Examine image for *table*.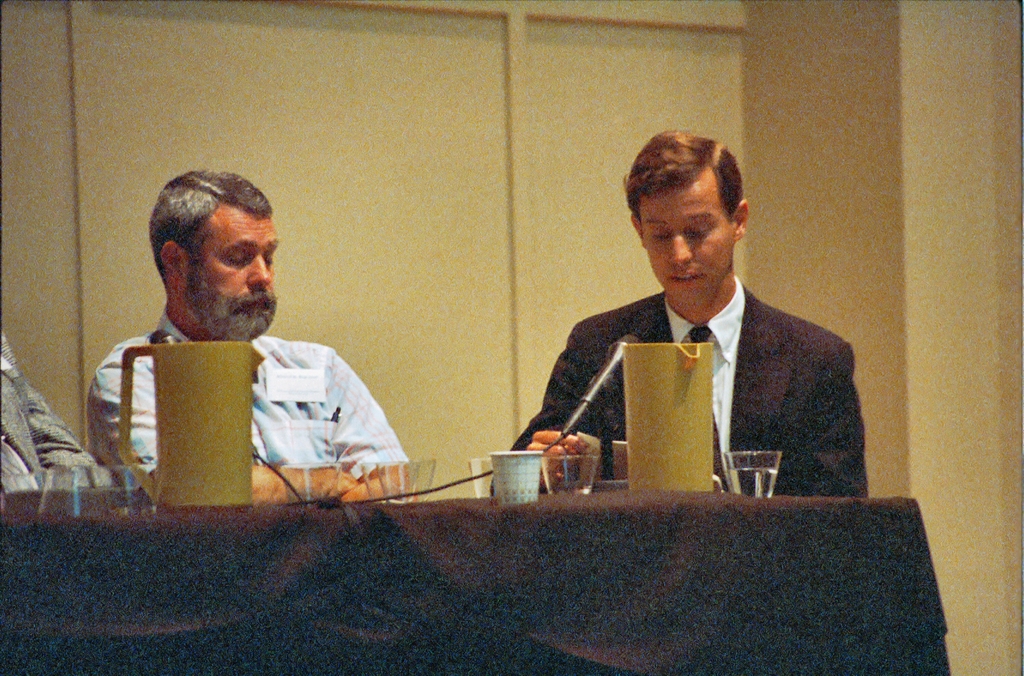
Examination result: (0,493,950,675).
